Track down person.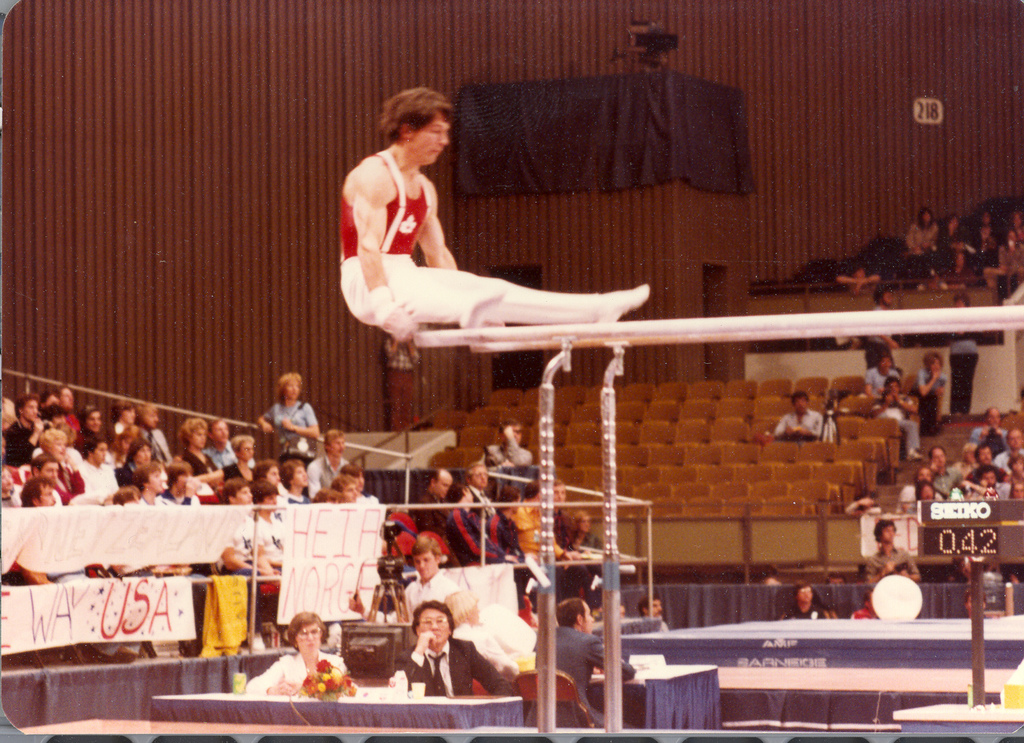
Tracked to <box>537,595,644,728</box>.
